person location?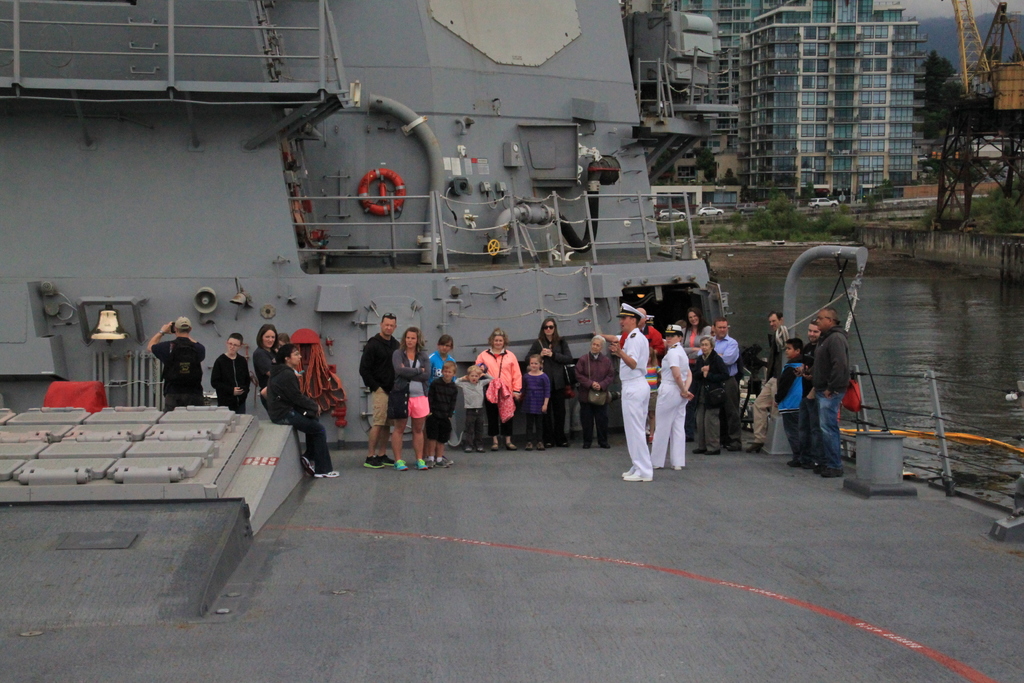
{"left": 808, "top": 305, "right": 851, "bottom": 483}
